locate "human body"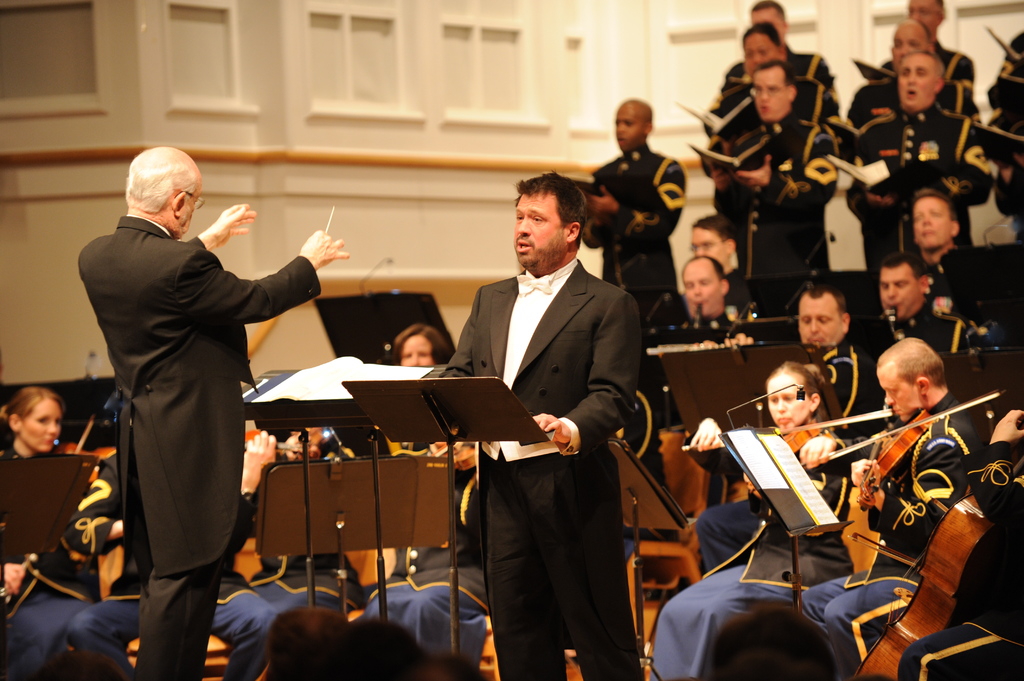
bbox=[682, 212, 744, 288]
